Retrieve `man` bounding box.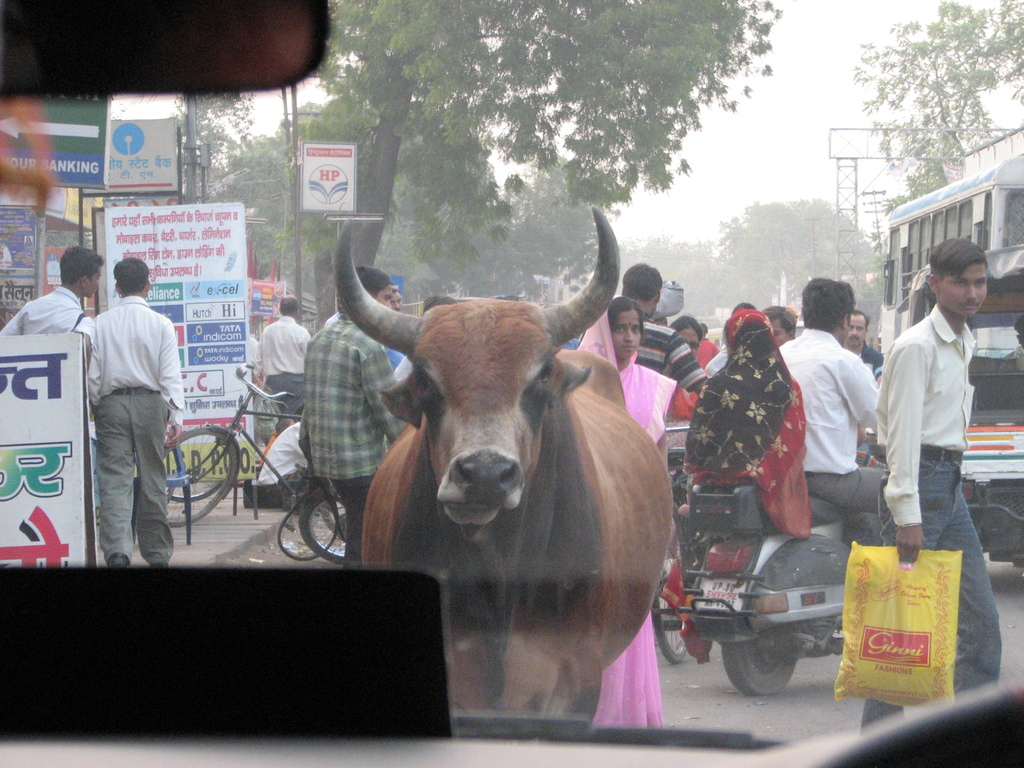
Bounding box: bbox=(777, 280, 914, 531).
